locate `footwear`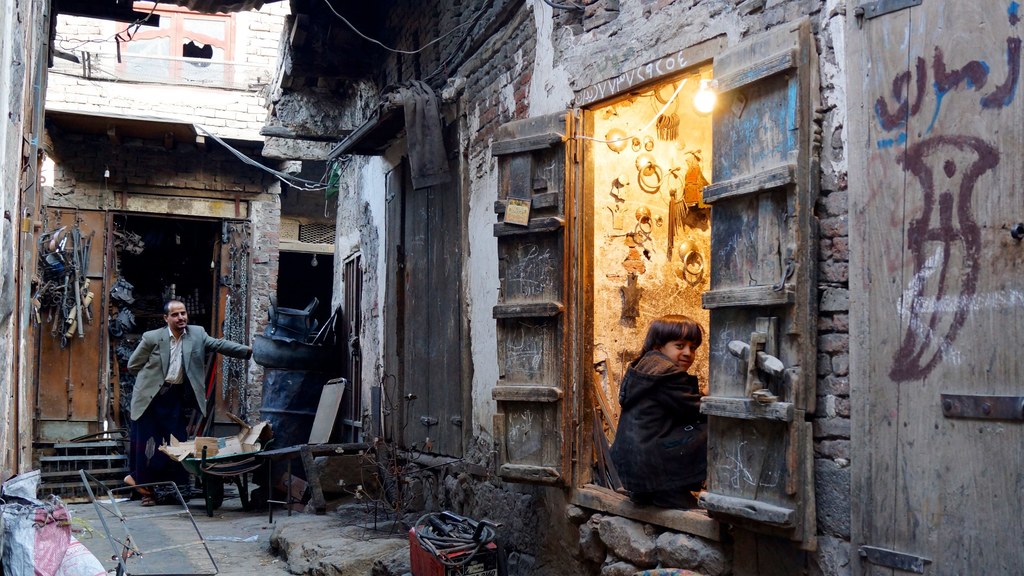
select_region(125, 475, 160, 499)
